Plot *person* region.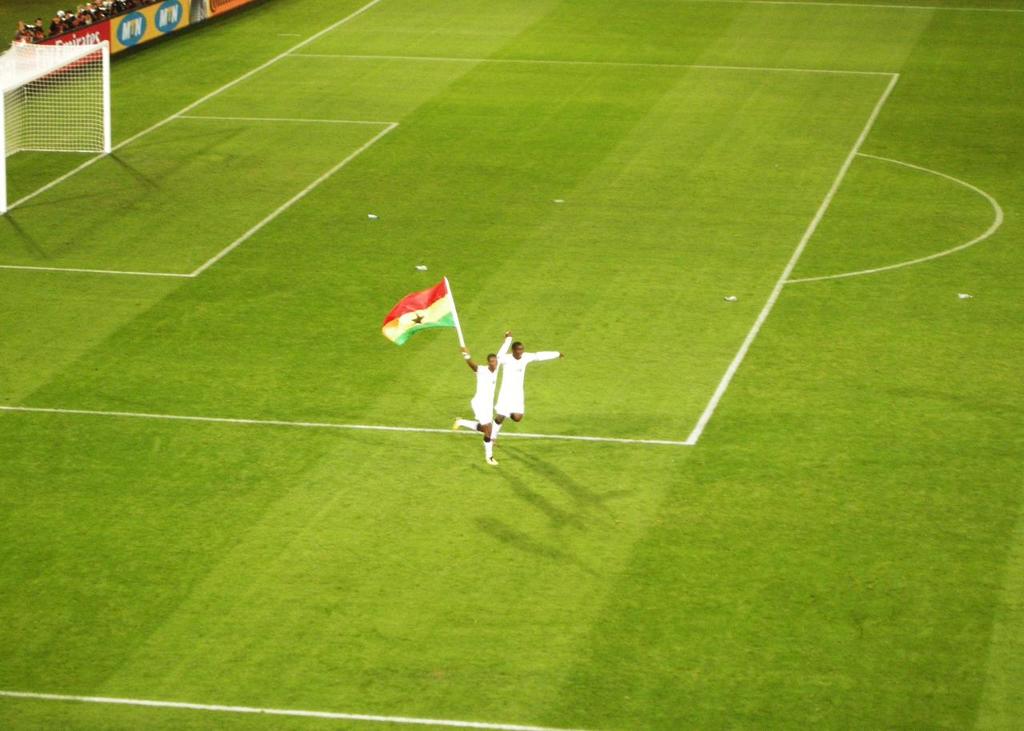
Plotted at bbox(446, 330, 503, 463).
